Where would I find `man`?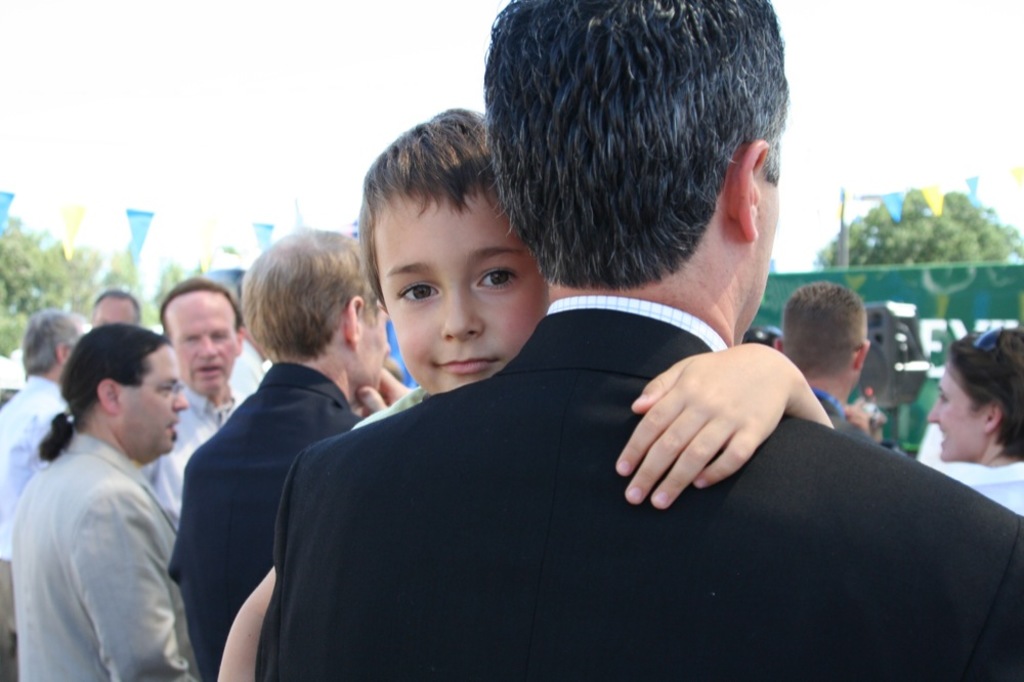
At crop(0, 313, 96, 681).
